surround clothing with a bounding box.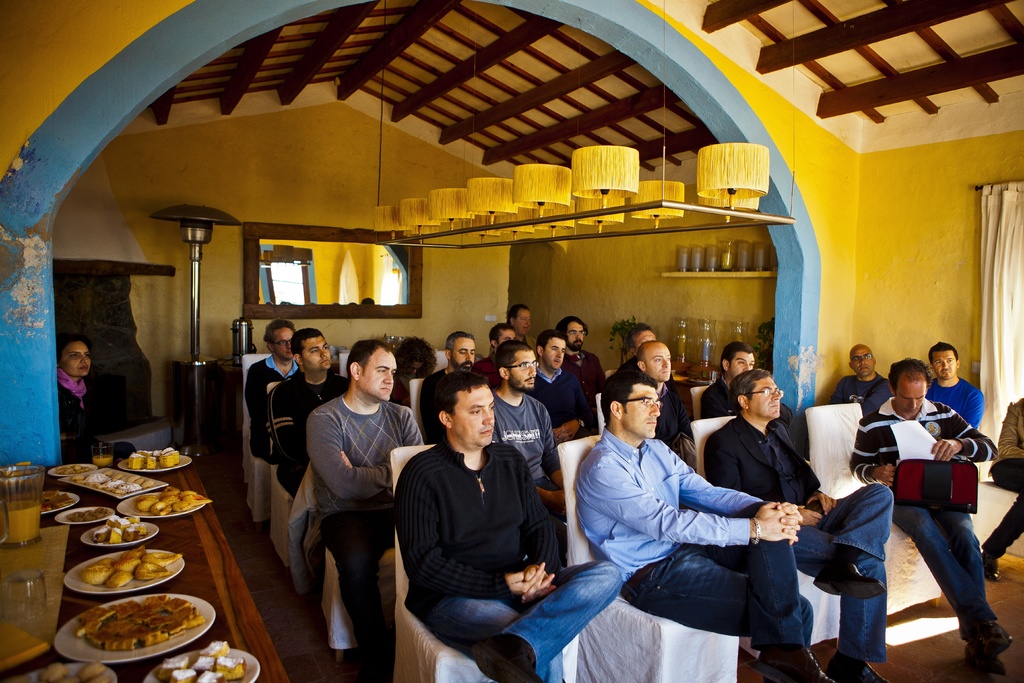
bbox=[245, 352, 299, 460].
